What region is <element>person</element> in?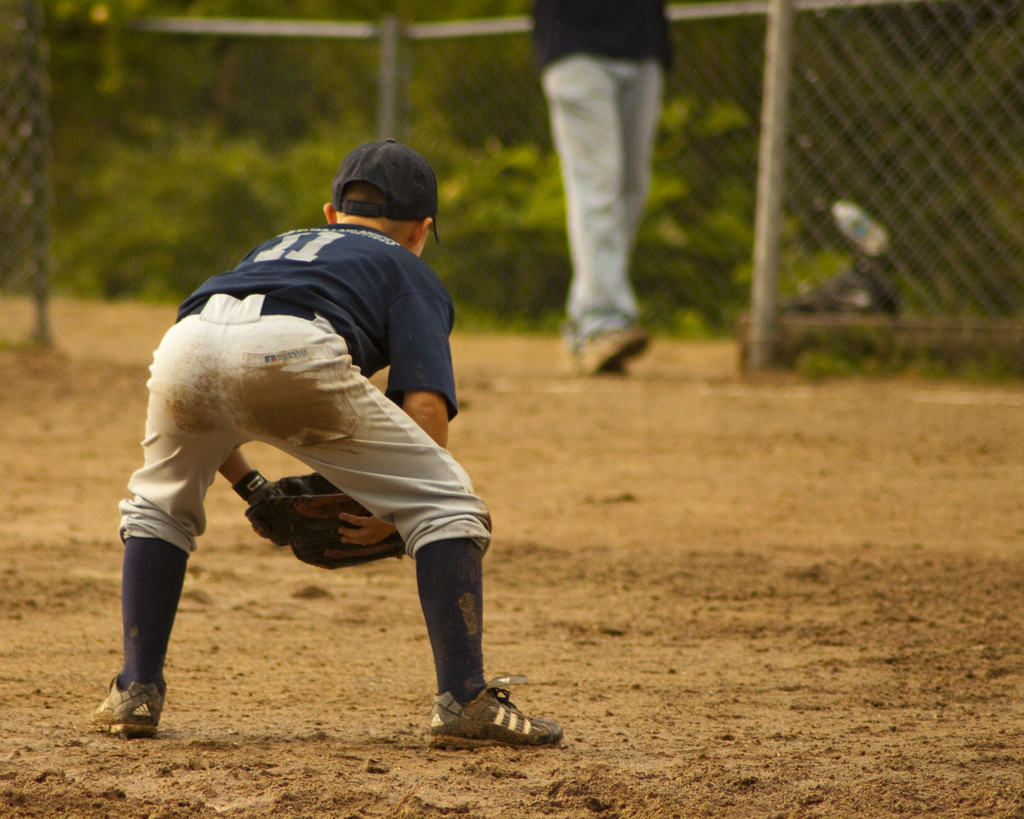
l=106, t=191, r=519, b=793.
